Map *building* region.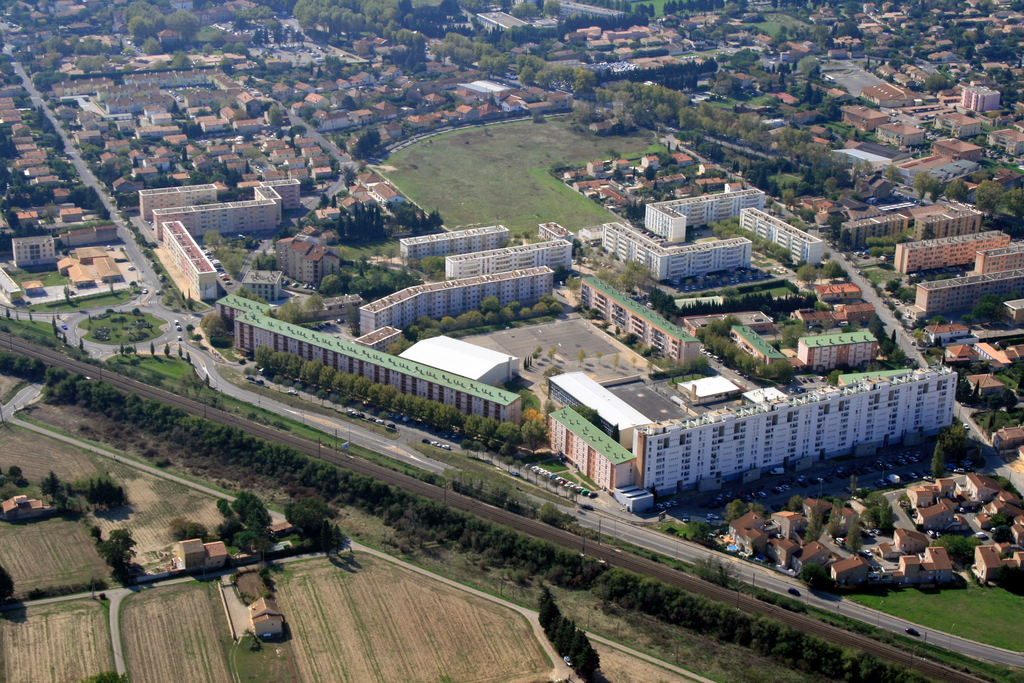
Mapped to pyautogui.locateOnScreen(977, 248, 1023, 274).
